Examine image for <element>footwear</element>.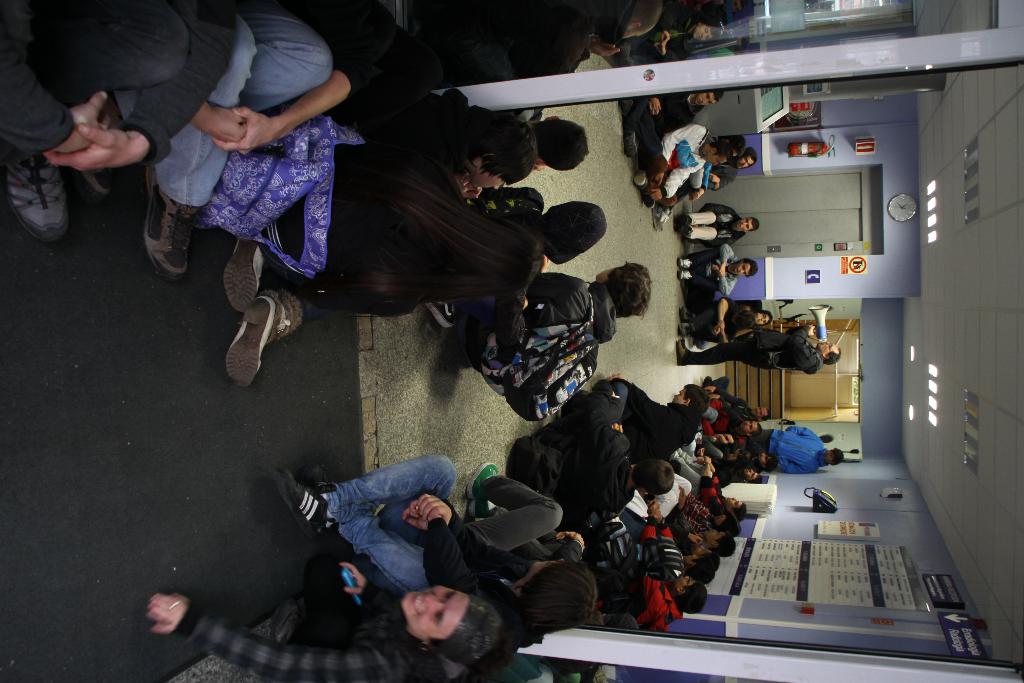
Examination result: [x1=467, y1=463, x2=499, y2=498].
